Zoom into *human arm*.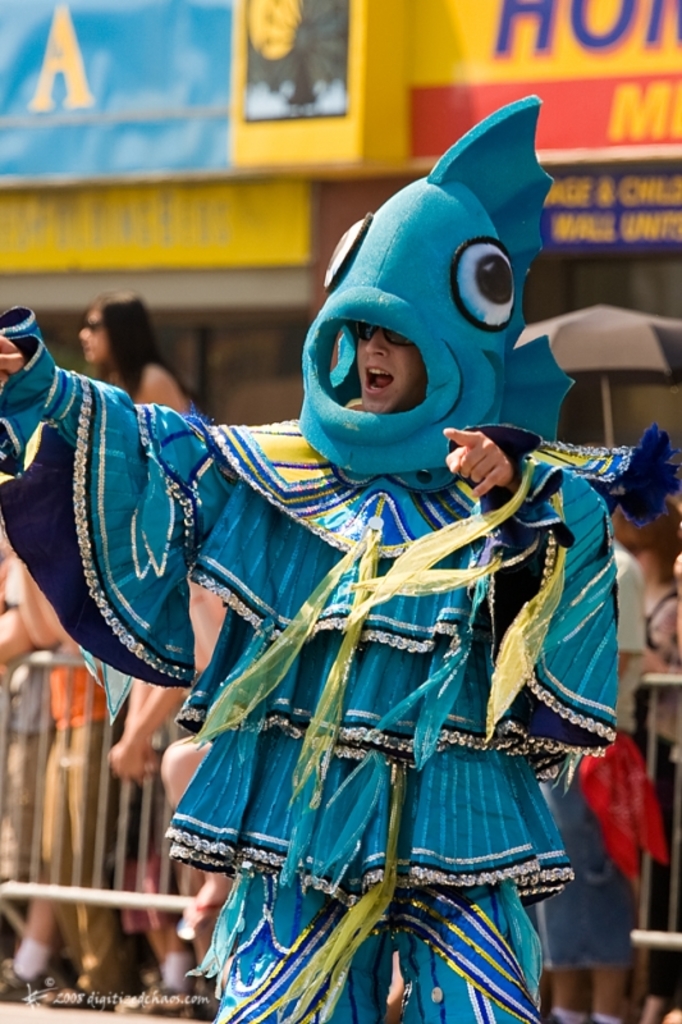
Zoom target: <region>0, 297, 271, 705</region>.
